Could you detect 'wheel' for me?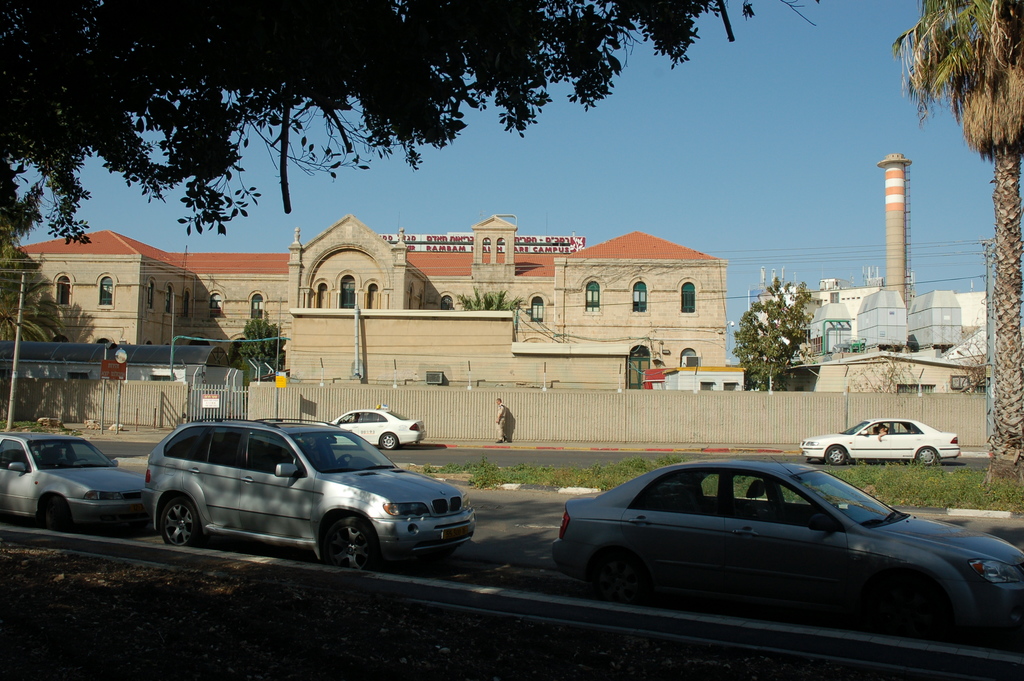
Detection result: 913/444/939/468.
